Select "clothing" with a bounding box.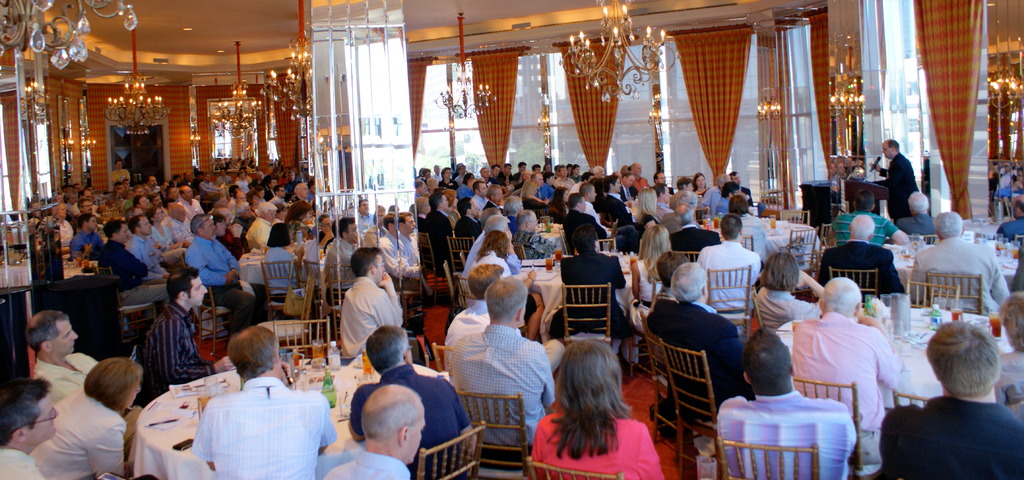
<bbox>525, 175, 546, 202</bbox>.
